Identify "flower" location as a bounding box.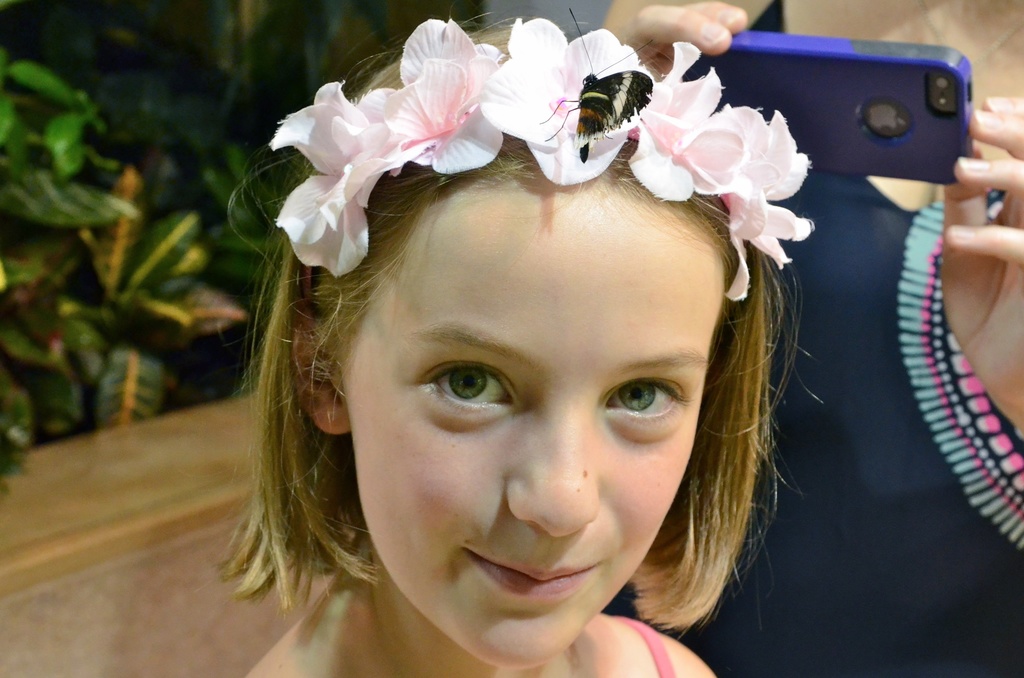
left=481, top=15, right=664, bottom=189.
